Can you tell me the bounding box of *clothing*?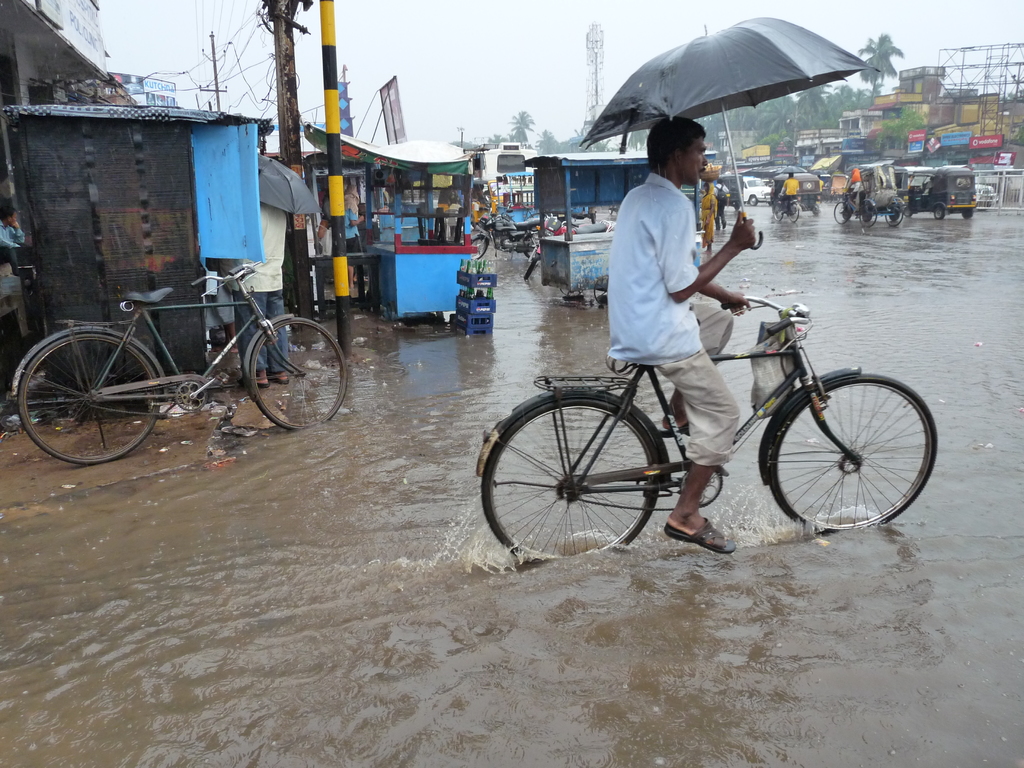
[left=716, top=180, right=730, bottom=228].
